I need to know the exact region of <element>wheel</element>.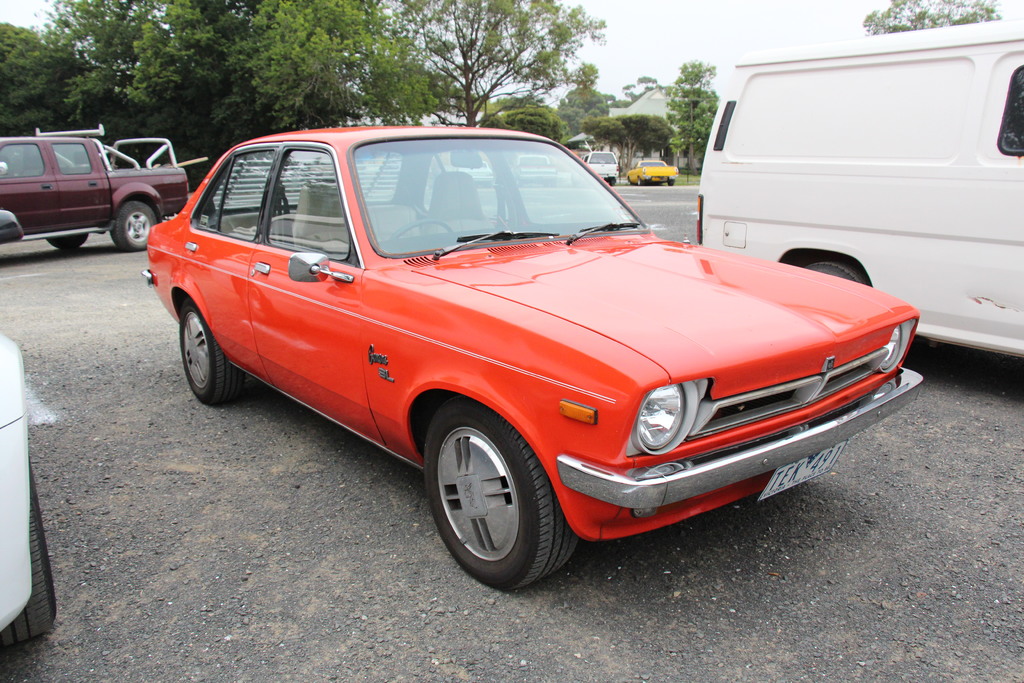
Region: {"left": 178, "top": 299, "right": 250, "bottom": 404}.
